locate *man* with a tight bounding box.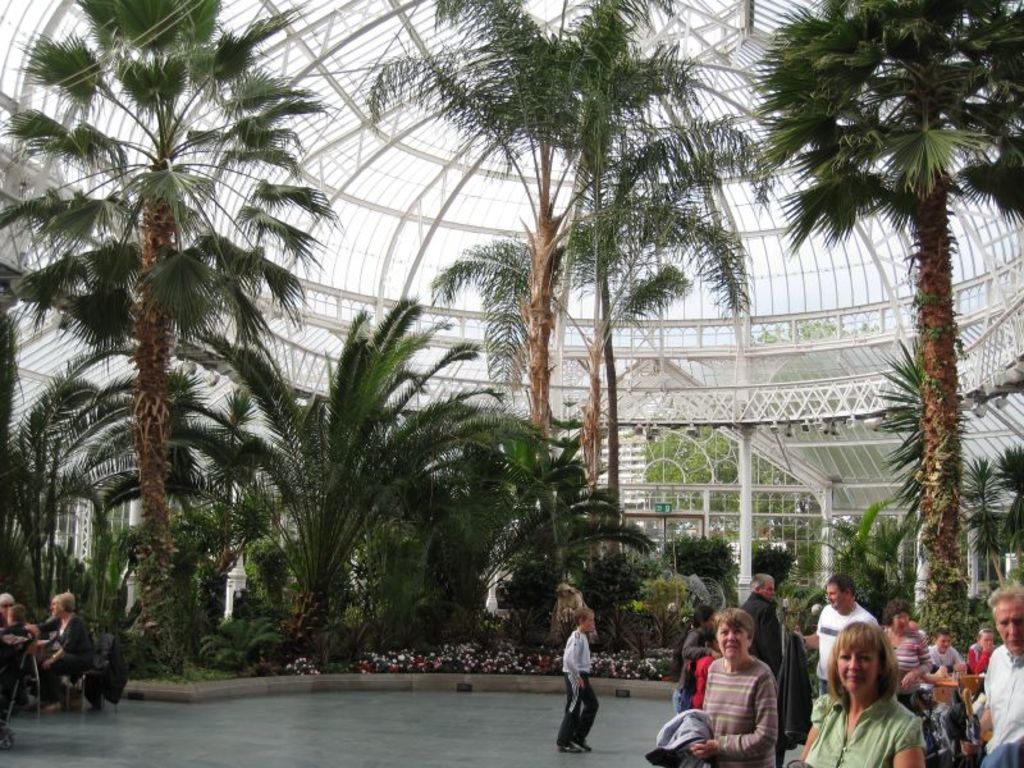
557/612/614/749.
